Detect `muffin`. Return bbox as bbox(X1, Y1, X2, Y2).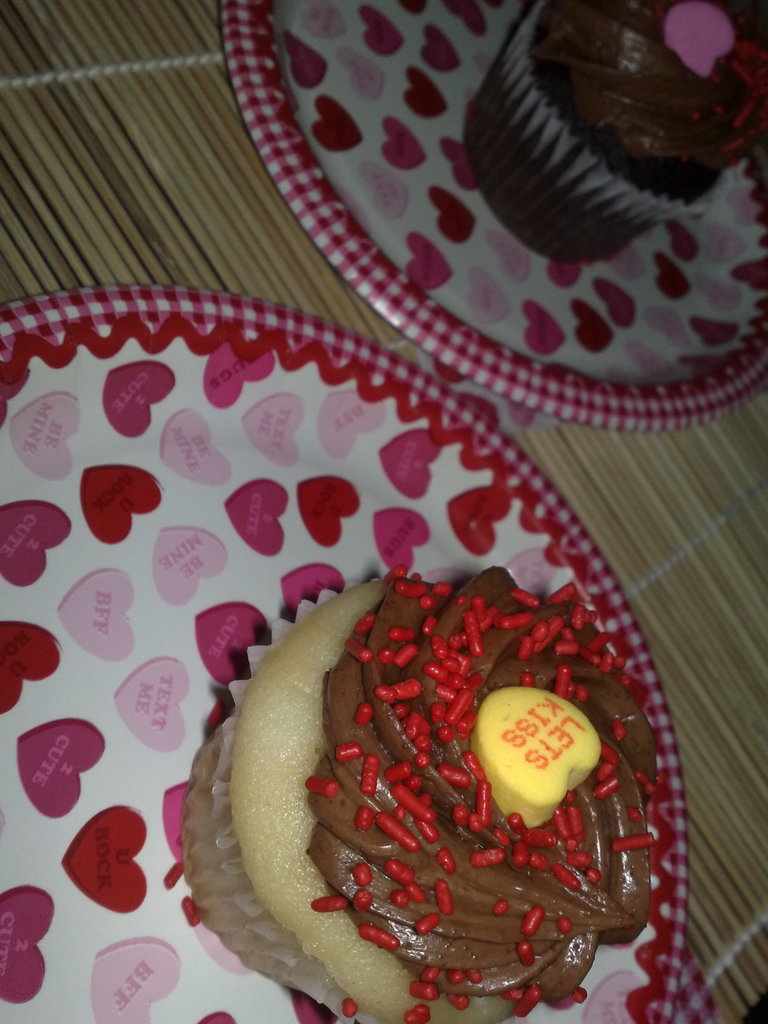
bbox(182, 565, 669, 1023).
